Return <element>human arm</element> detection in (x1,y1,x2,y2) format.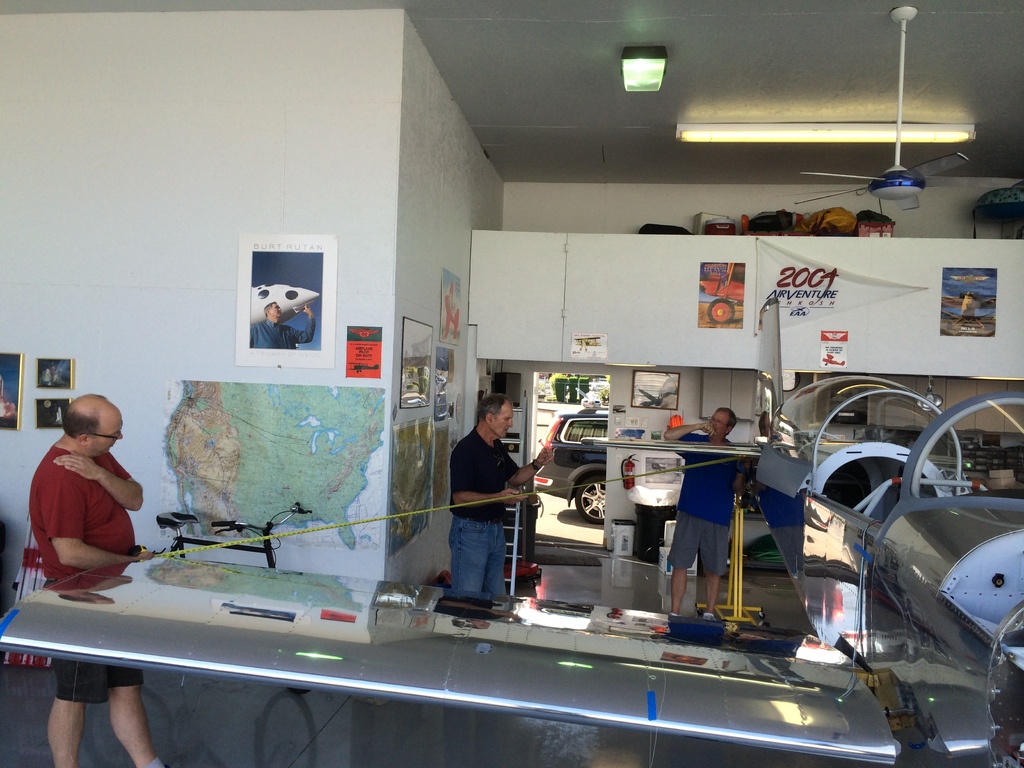
(54,452,144,509).
